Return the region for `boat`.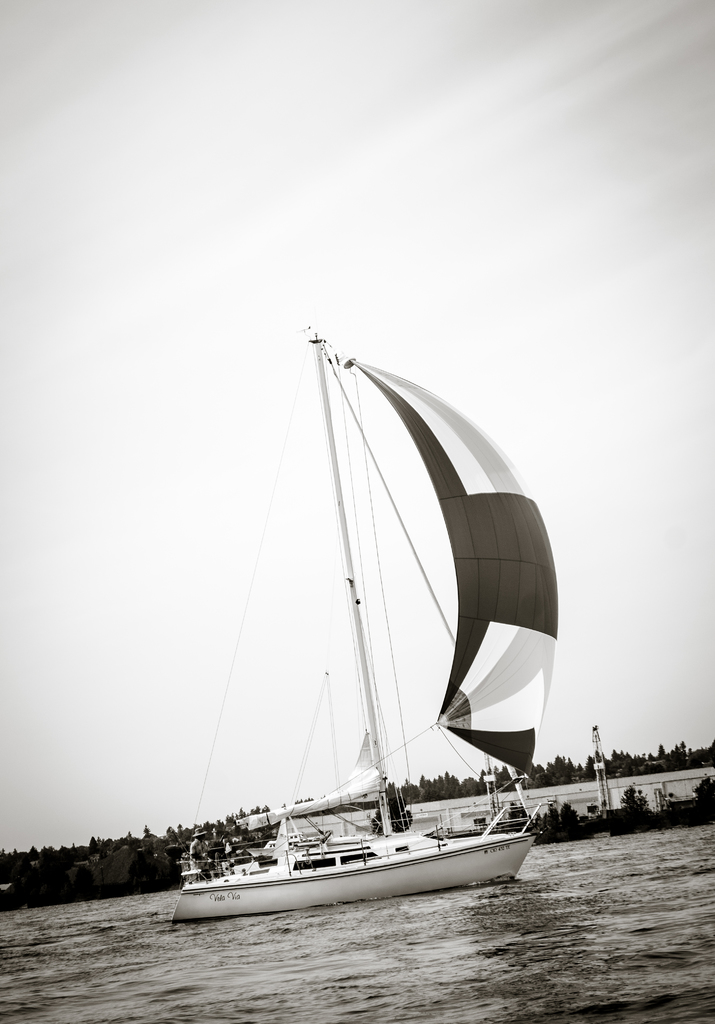
(x1=175, y1=323, x2=602, y2=907).
